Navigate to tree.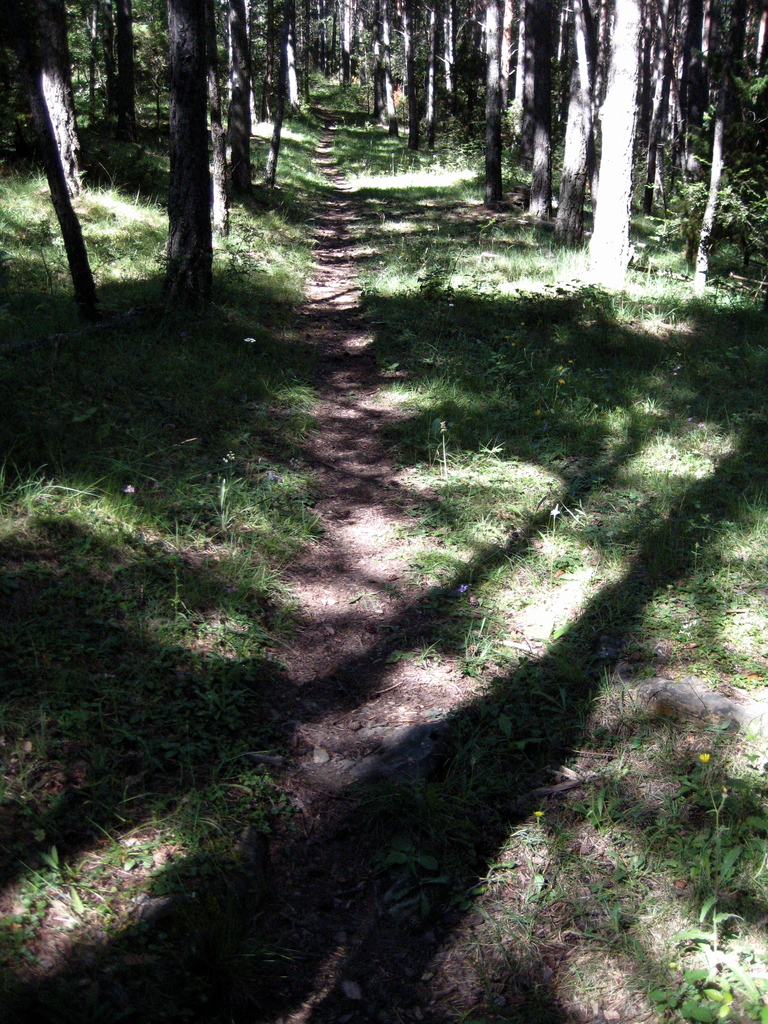
Navigation target: 376:0:402:111.
